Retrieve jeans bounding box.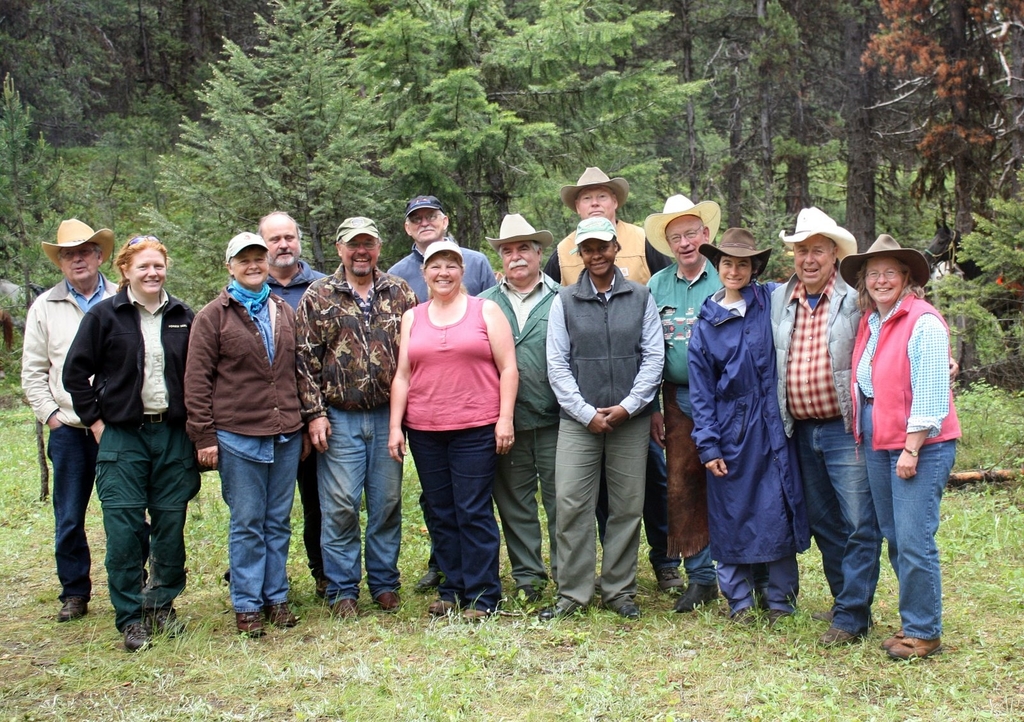
Bounding box: region(316, 403, 405, 607).
